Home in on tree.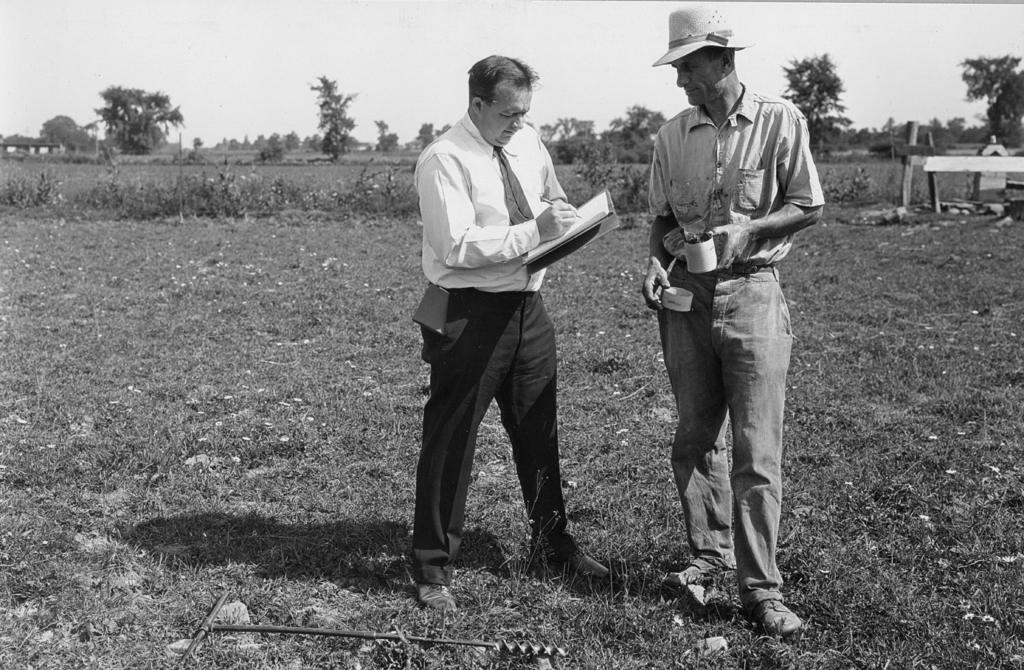
Homed in at detection(220, 127, 311, 154).
